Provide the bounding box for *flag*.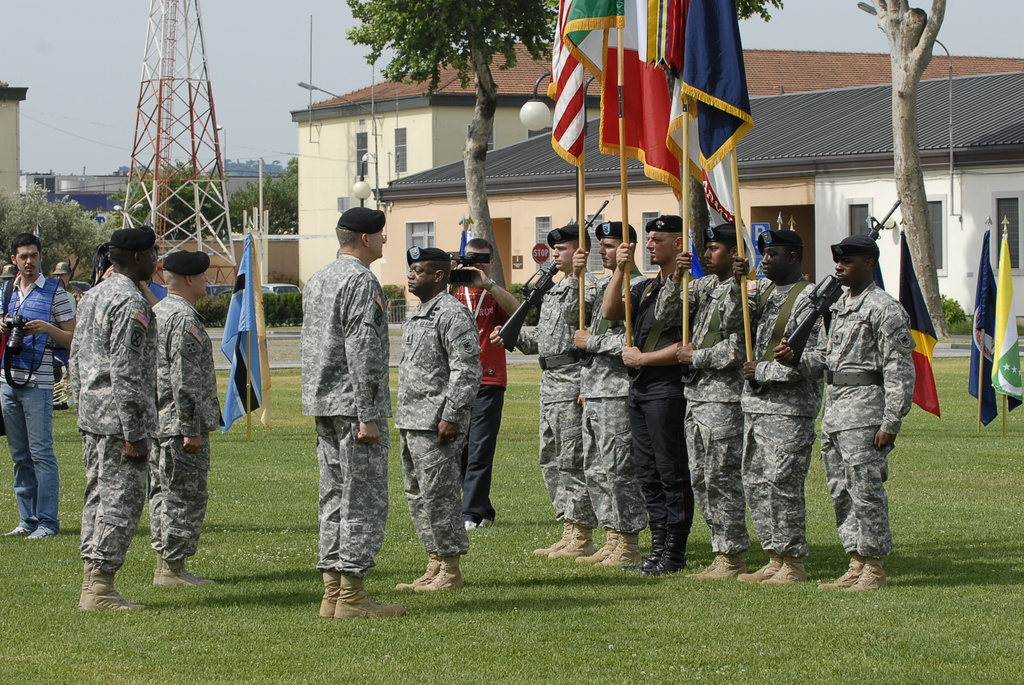
bbox=(545, 38, 605, 156).
